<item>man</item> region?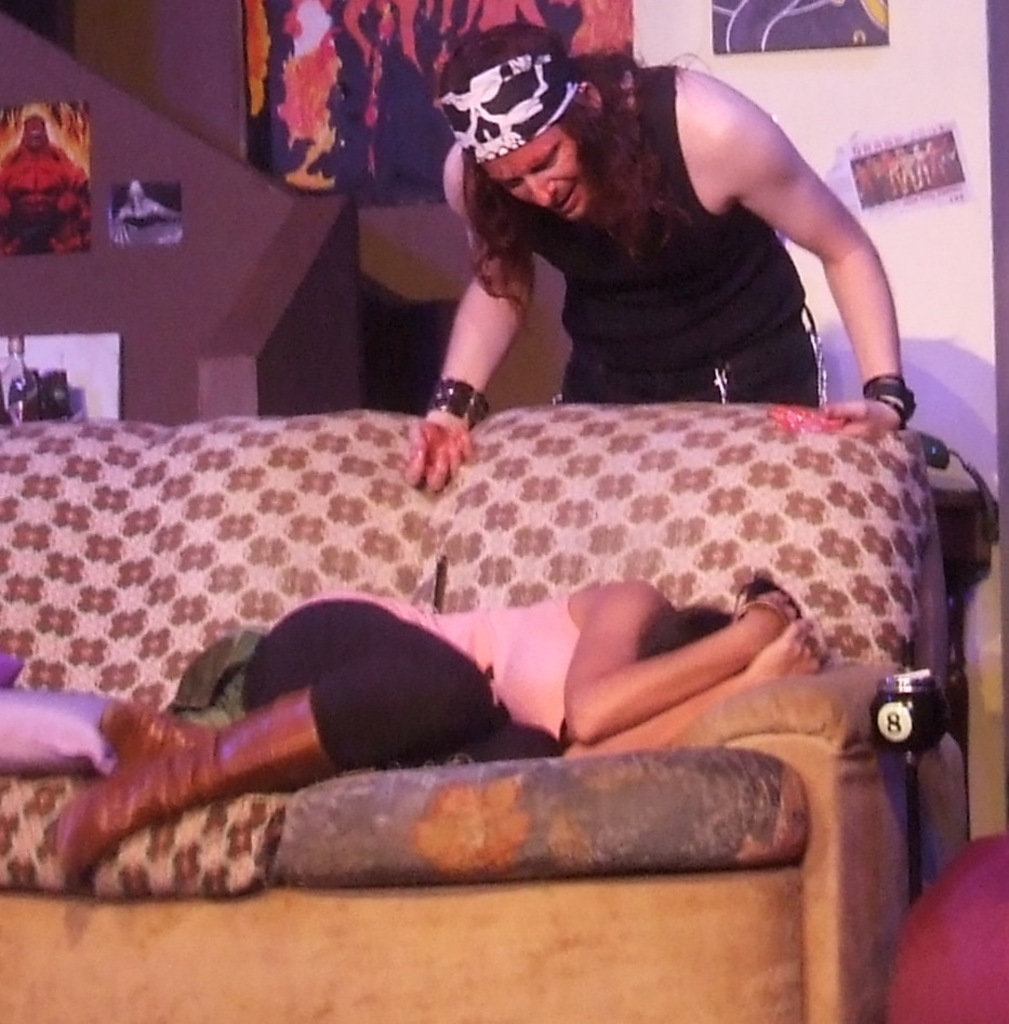
BBox(329, 57, 958, 458)
